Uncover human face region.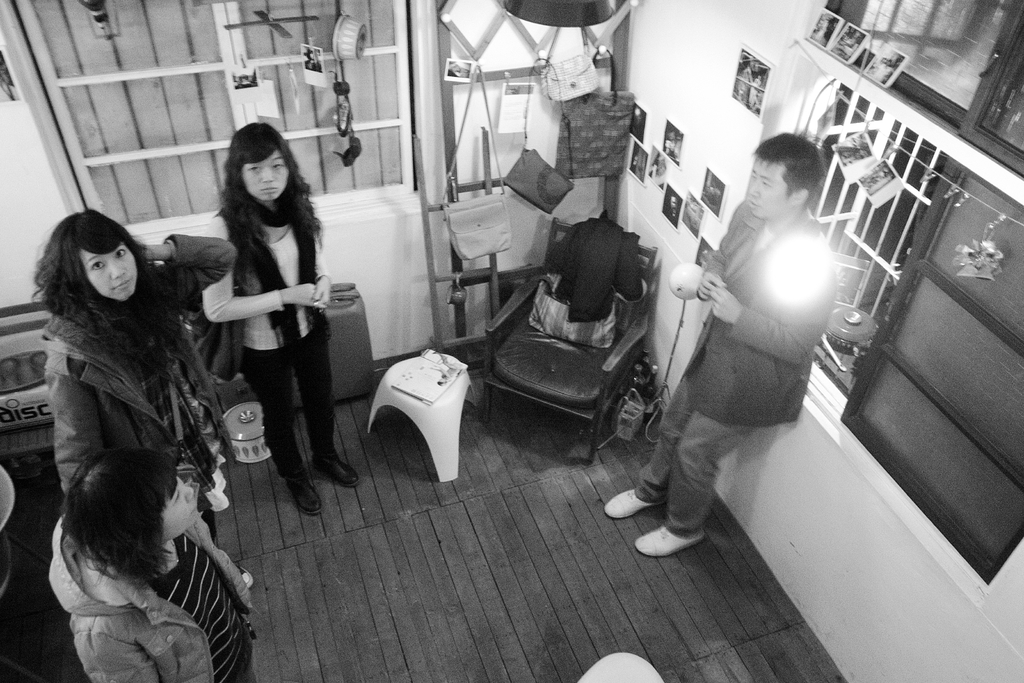
Uncovered: Rect(747, 155, 786, 219).
